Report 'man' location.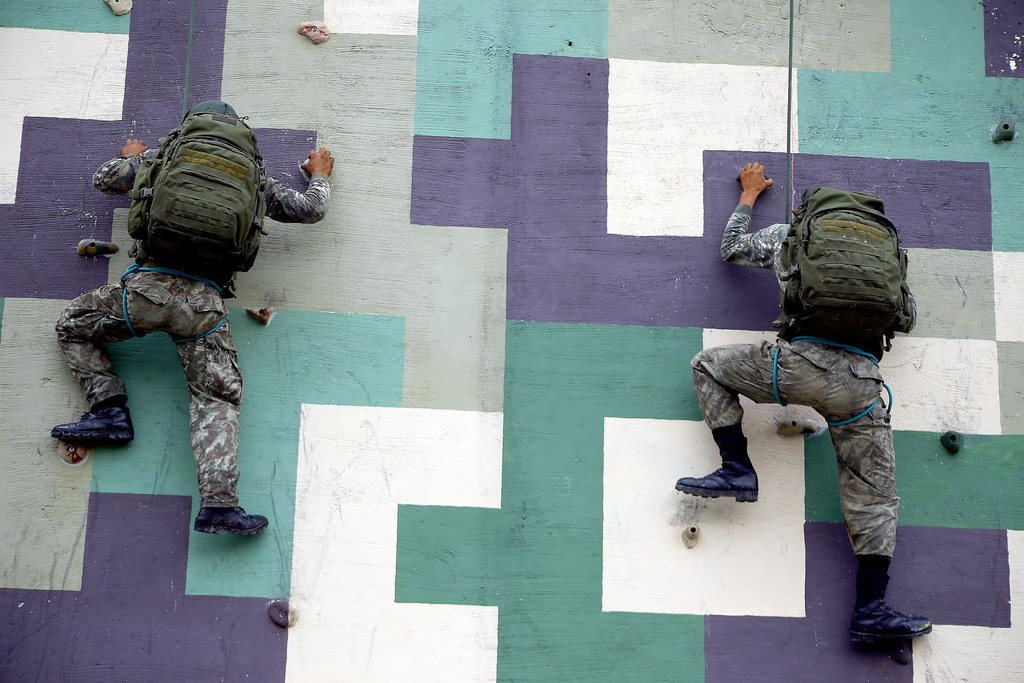
Report: bbox=(51, 101, 337, 536).
